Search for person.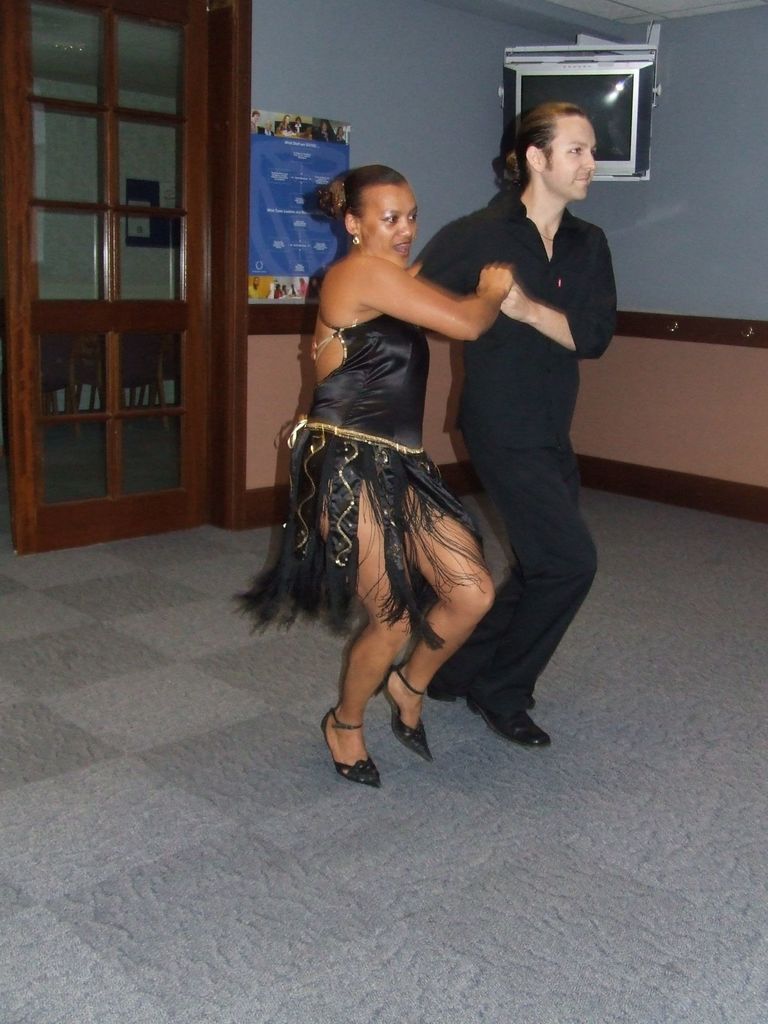
Found at (left=416, top=93, right=617, bottom=753).
